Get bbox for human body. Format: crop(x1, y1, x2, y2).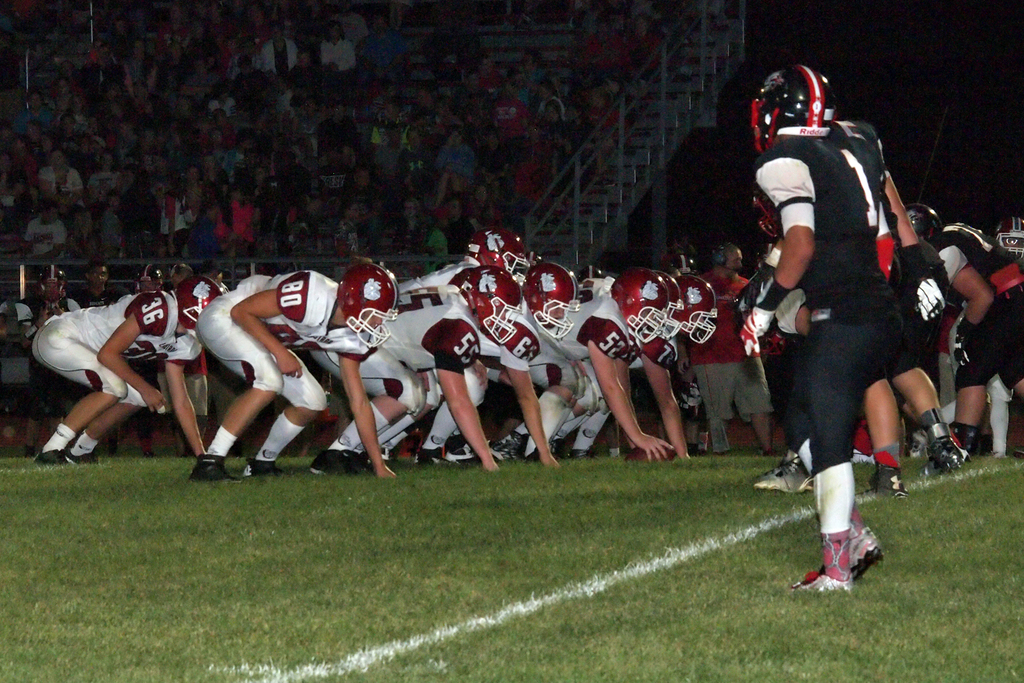
crop(587, 10, 632, 73).
